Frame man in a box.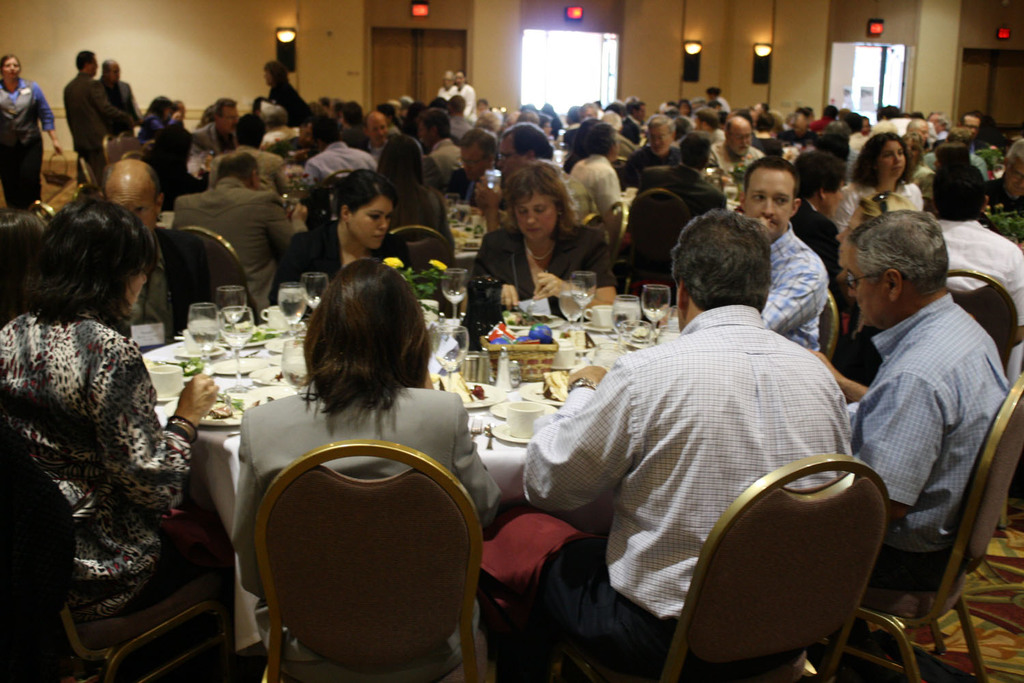
622/117/676/189.
